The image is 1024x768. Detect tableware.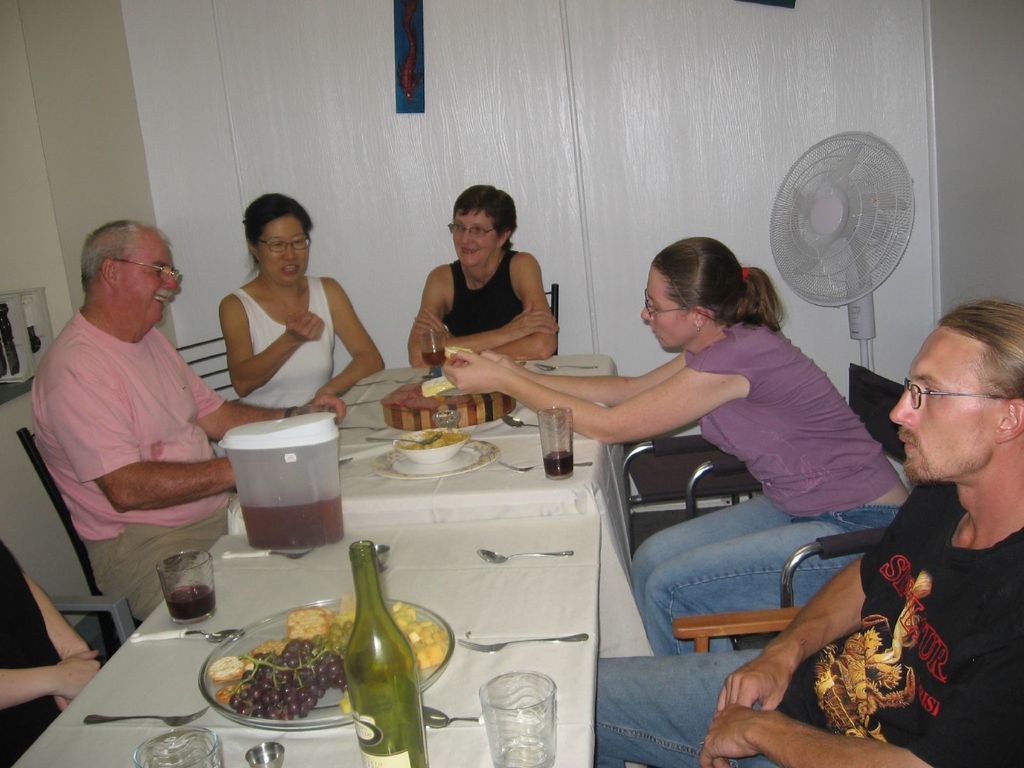
Detection: bbox=[243, 740, 283, 767].
